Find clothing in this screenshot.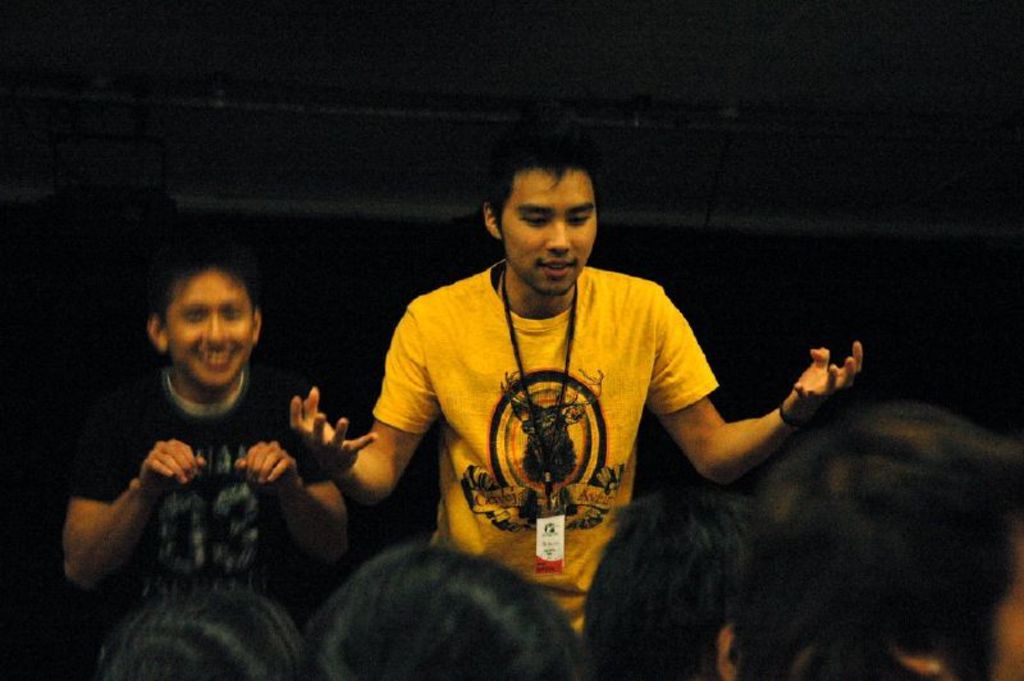
The bounding box for clothing is <region>77, 364, 334, 618</region>.
